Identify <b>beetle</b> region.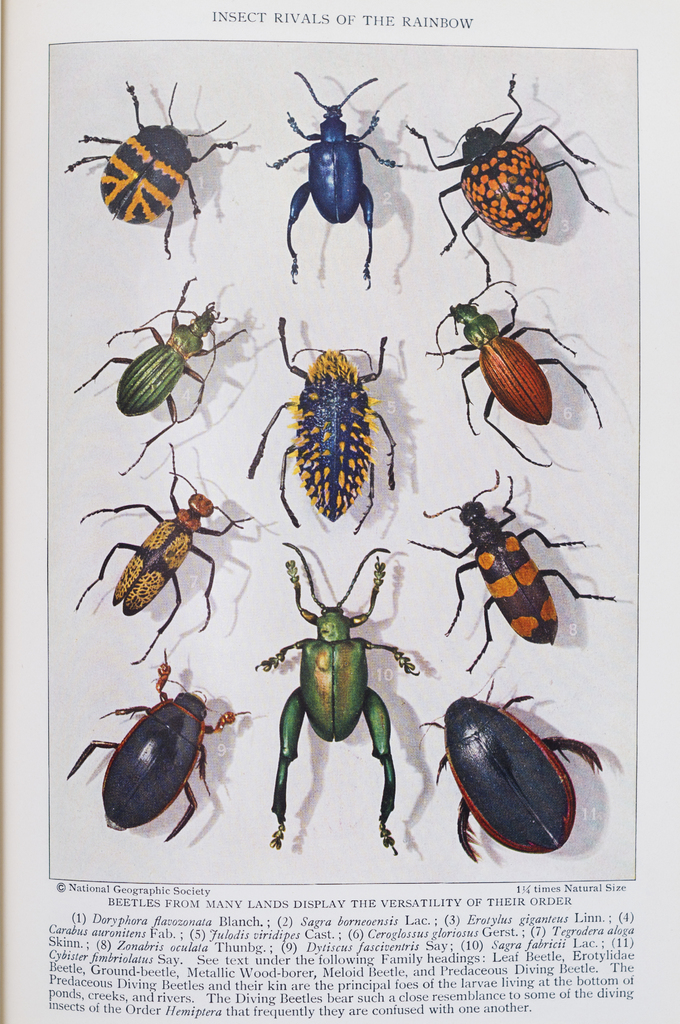
Region: (x1=70, y1=276, x2=247, y2=483).
